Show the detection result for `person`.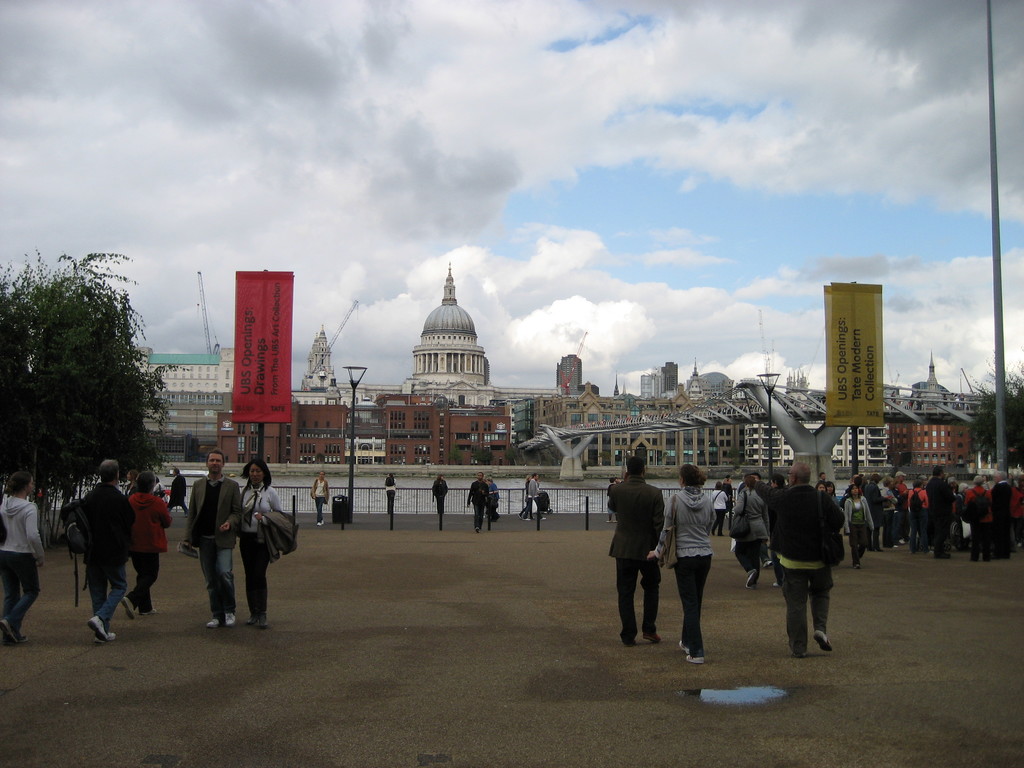
x1=769, y1=454, x2=847, y2=662.
